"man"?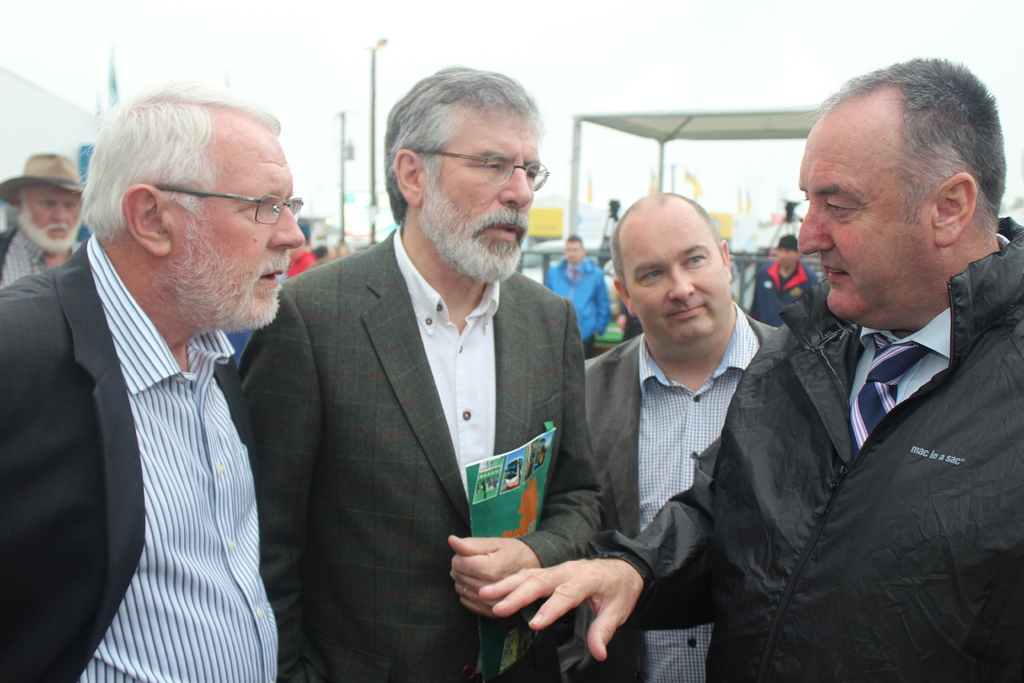
[x1=0, y1=138, x2=76, y2=297]
